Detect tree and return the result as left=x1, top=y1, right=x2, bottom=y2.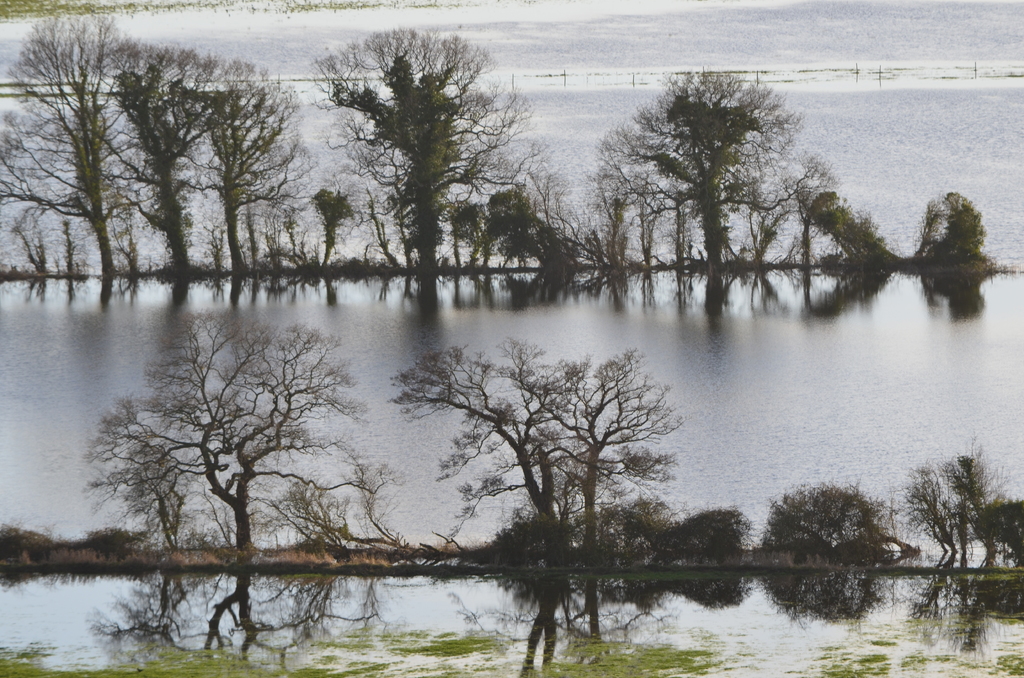
left=552, top=344, right=674, bottom=547.
